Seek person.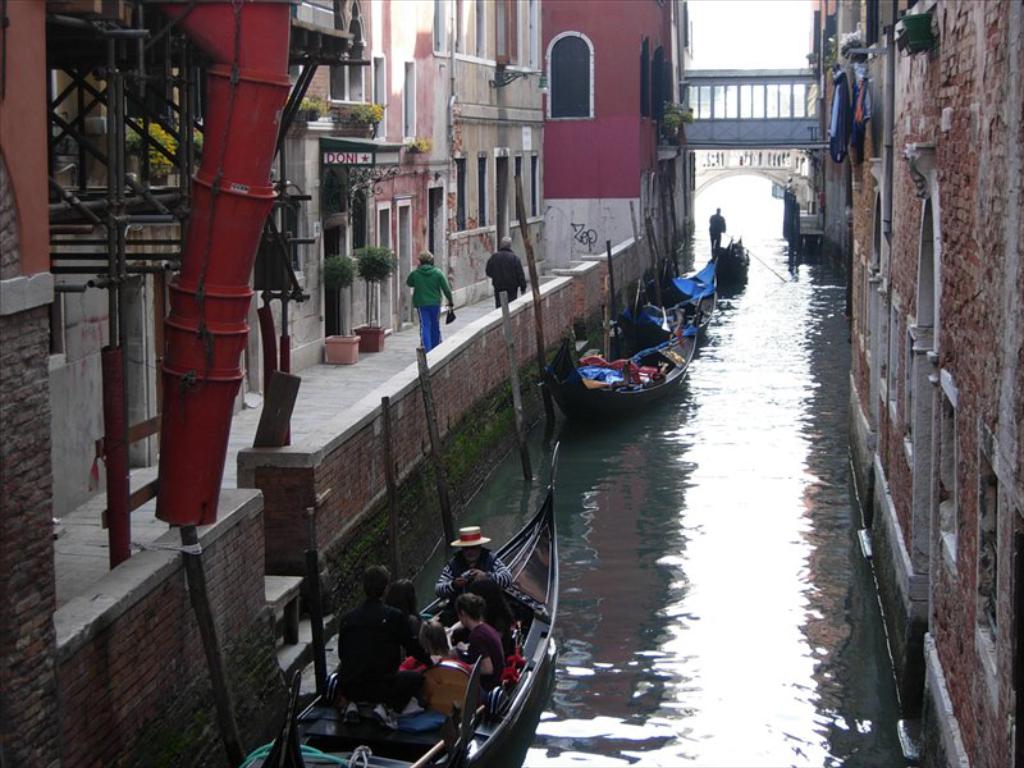
region(410, 253, 454, 356).
